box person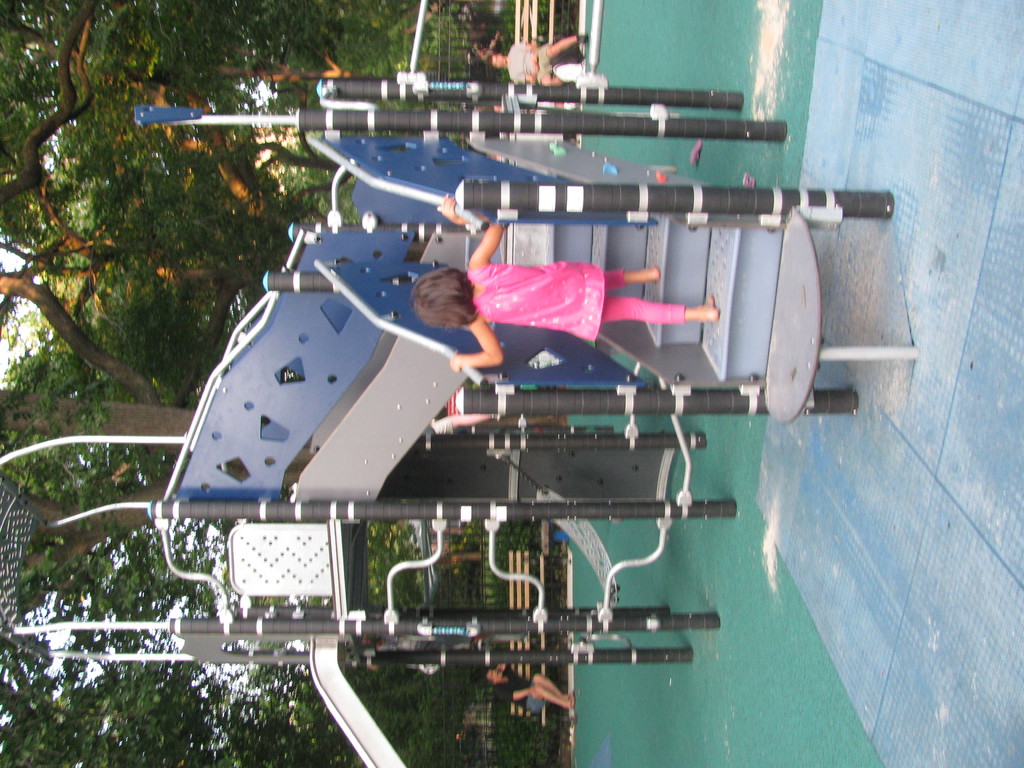
[410,184,717,370]
